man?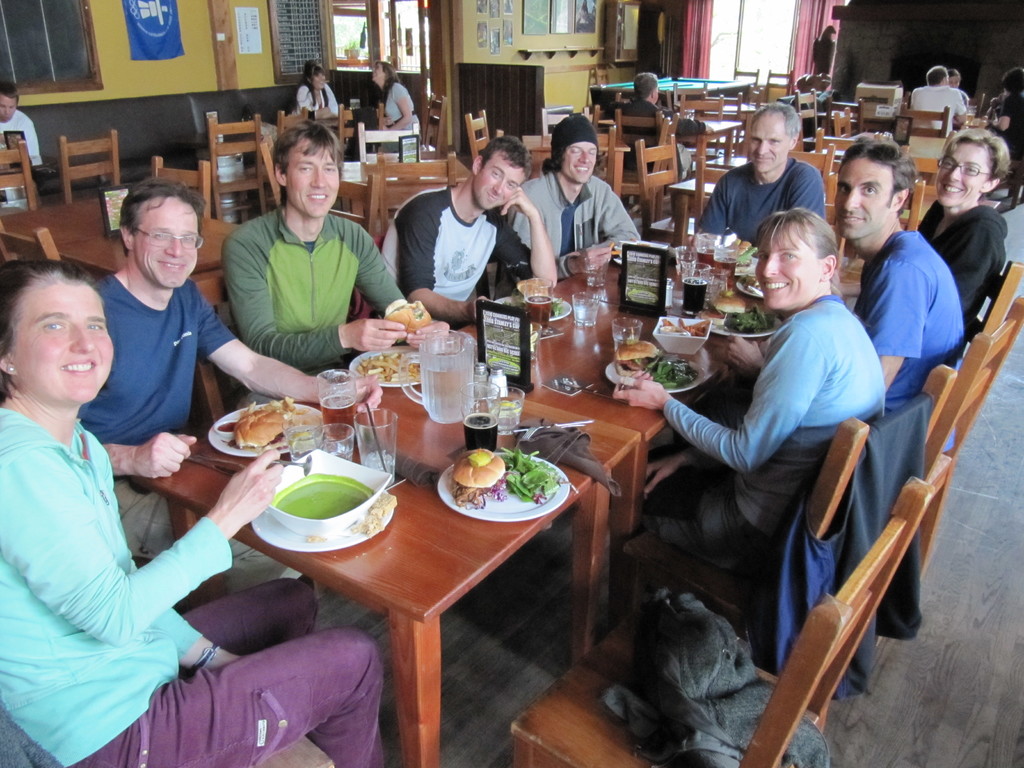
<region>507, 110, 637, 287</region>
